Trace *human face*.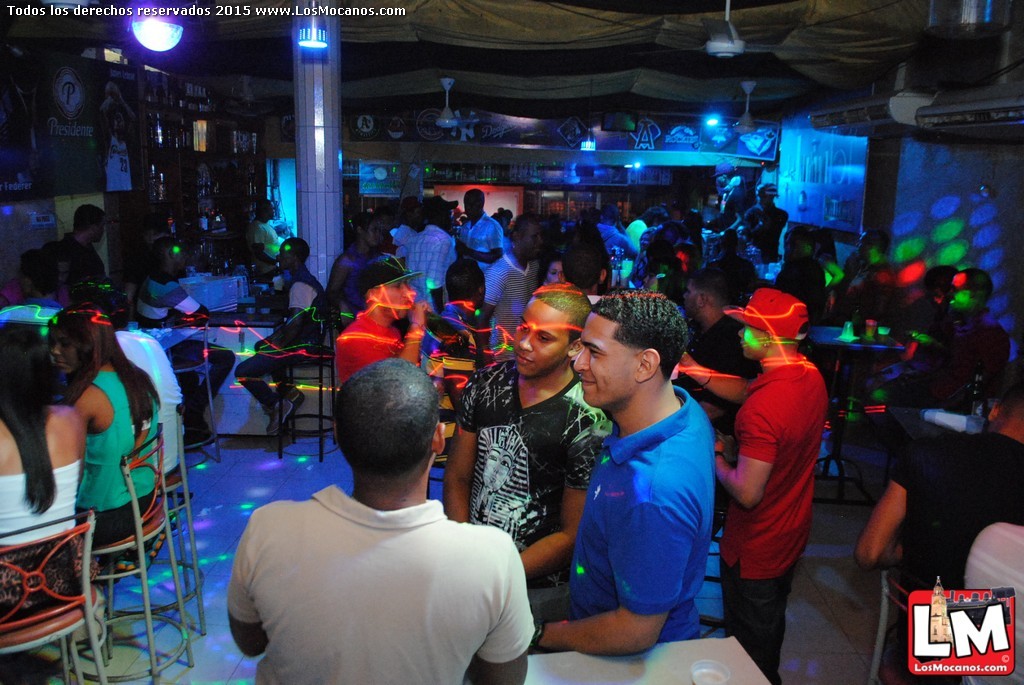
Traced to pyautogui.locateOnScreen(546, 262, 562, 286).
